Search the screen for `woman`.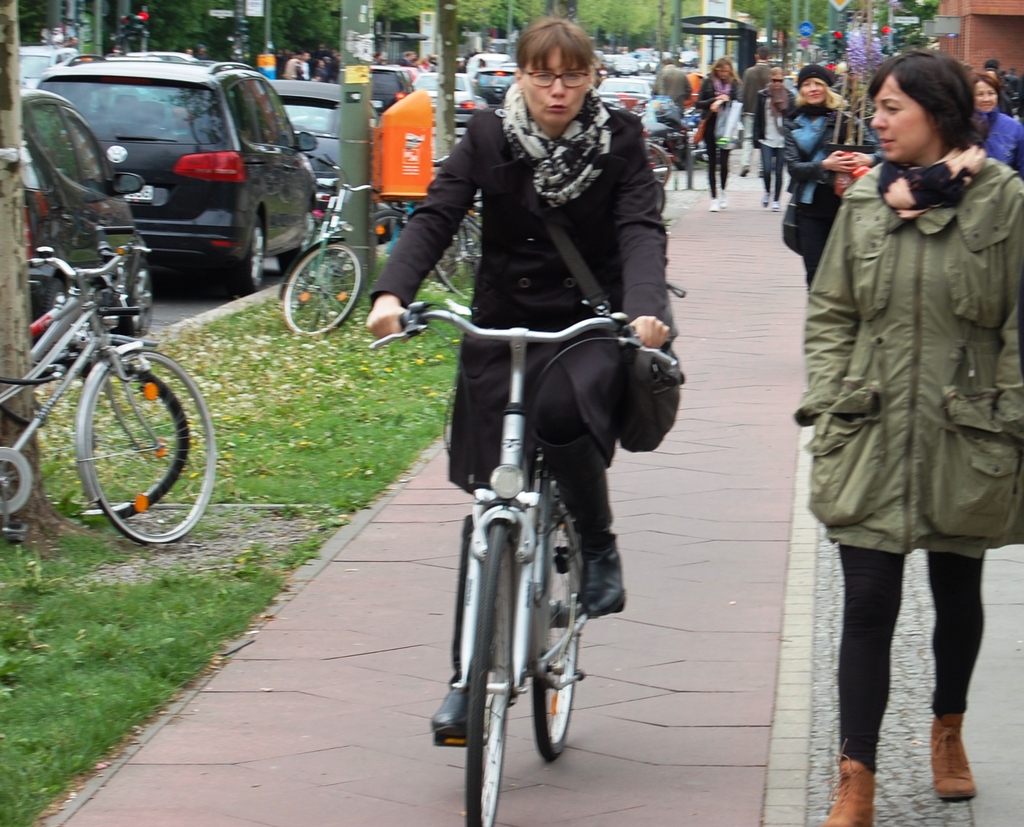
Found at box=[697, 61, 737, 209].
